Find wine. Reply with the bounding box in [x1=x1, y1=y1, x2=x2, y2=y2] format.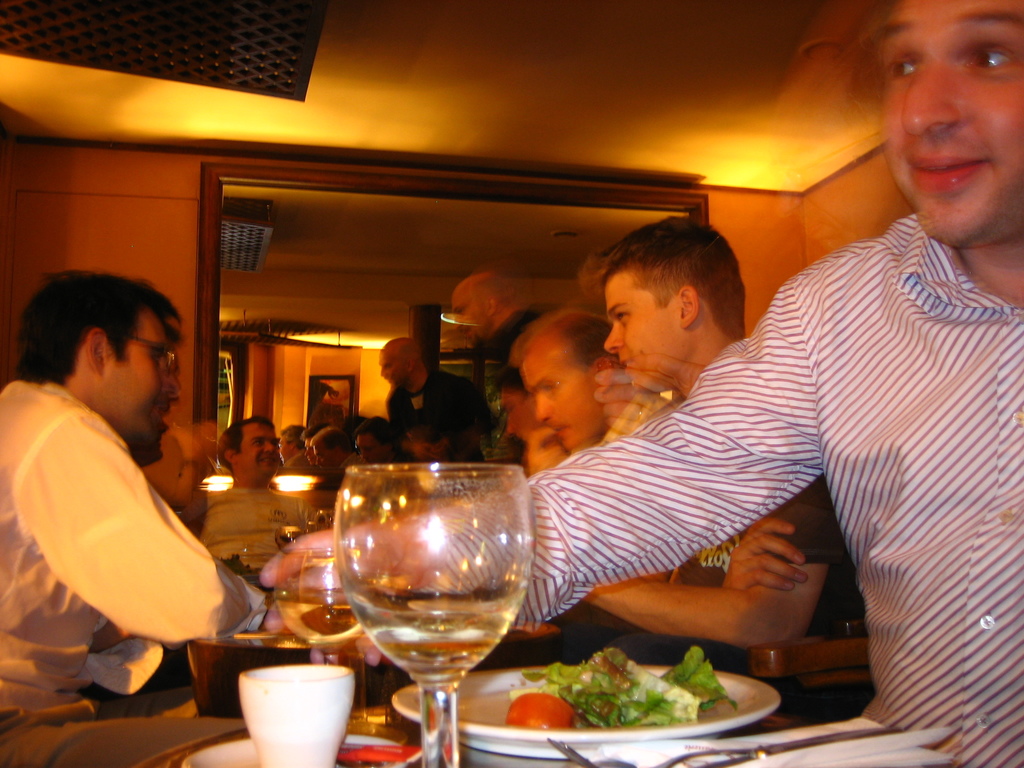
[x1=276, y1=596, x2=358, y2=661].
